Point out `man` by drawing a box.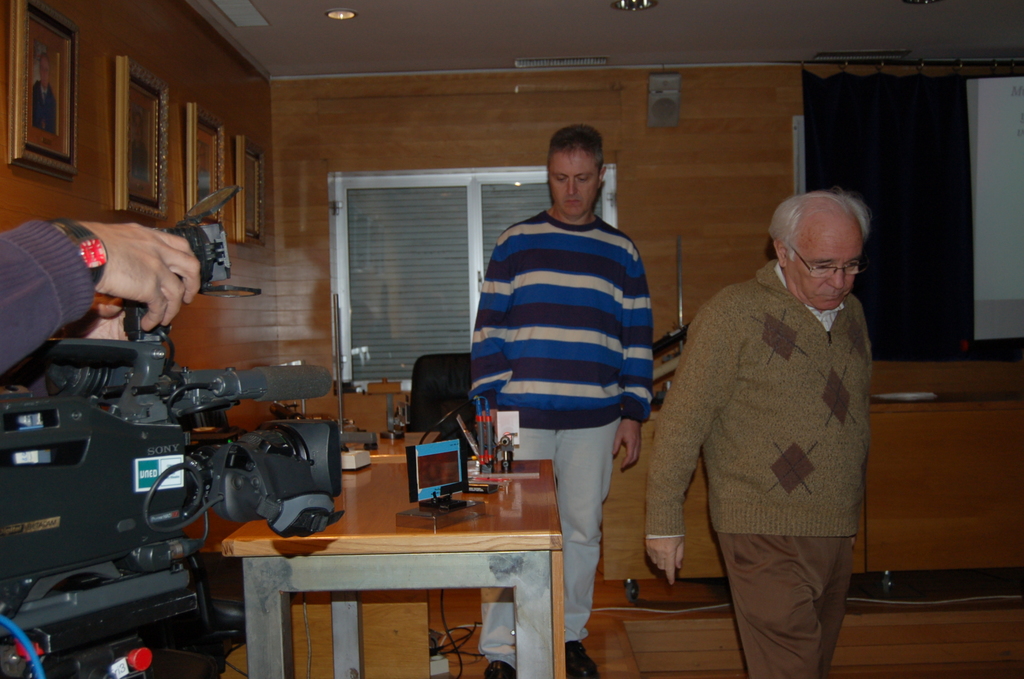
l=449, t=122, r=657, b=678.
